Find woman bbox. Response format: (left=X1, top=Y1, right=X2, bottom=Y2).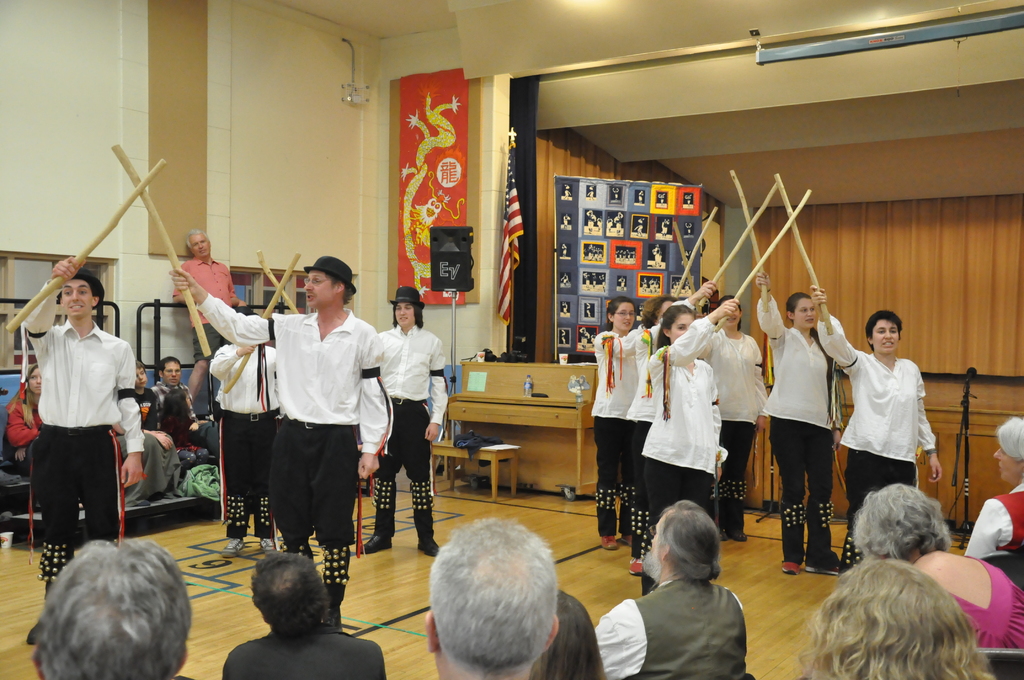
(left=798, top=555, right=998, bottom=679).
